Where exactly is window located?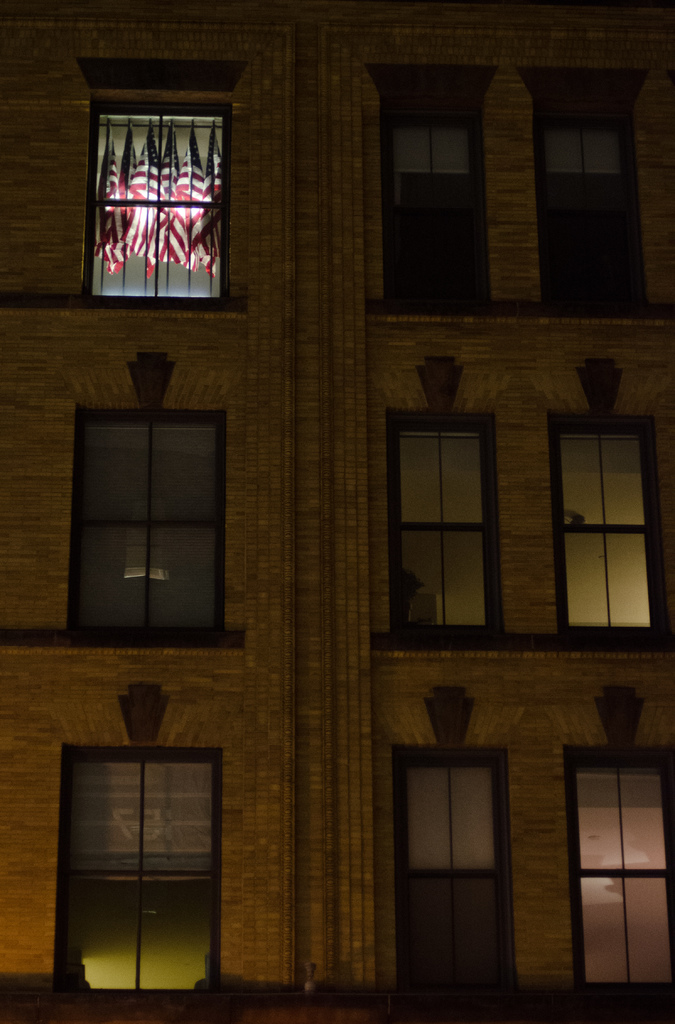
Its bounding box is rect(545, 412, 674, 643).
